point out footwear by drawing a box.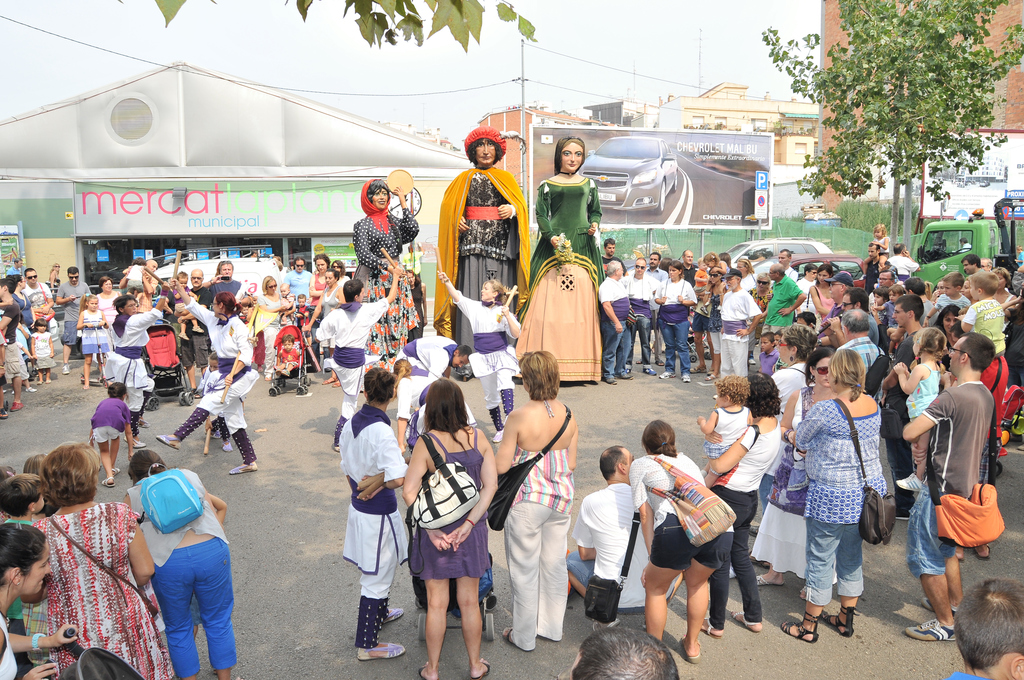
<region>653, 359, 666, 368</region>.
